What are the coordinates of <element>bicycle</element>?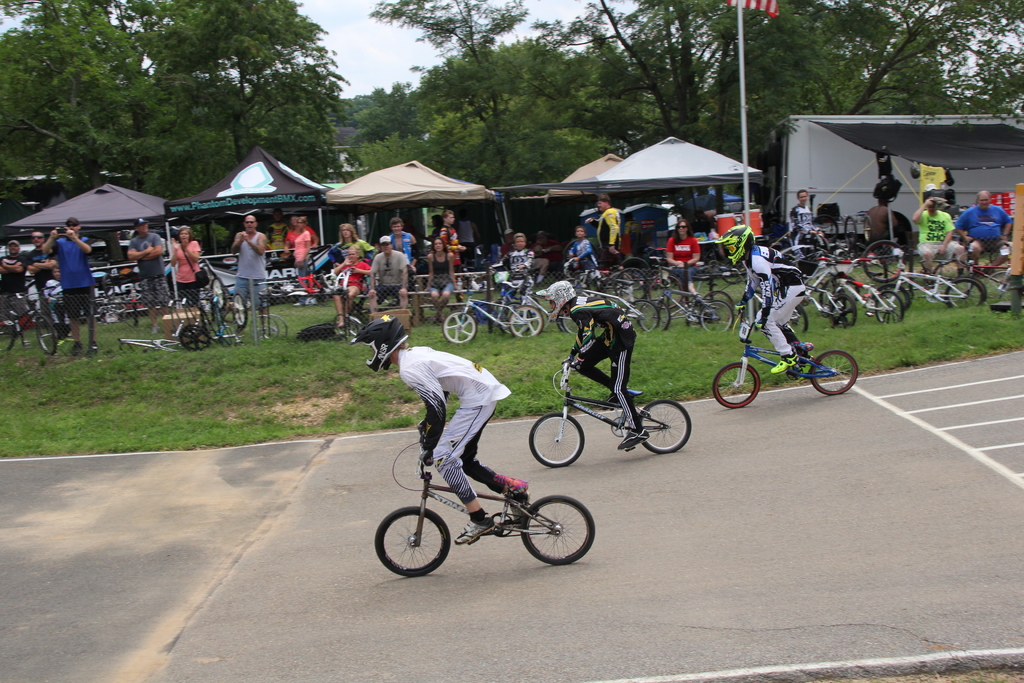
box=[790, 280, 859, 334].
